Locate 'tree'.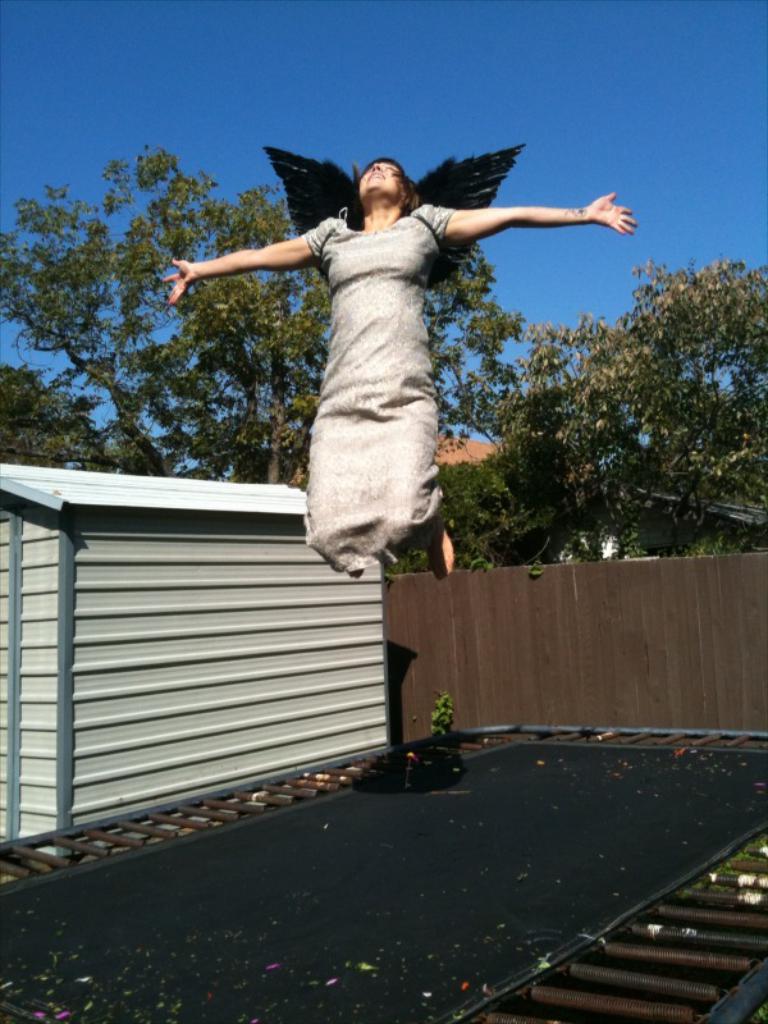
Bounding box: box=[0, 134, 568, 564].
